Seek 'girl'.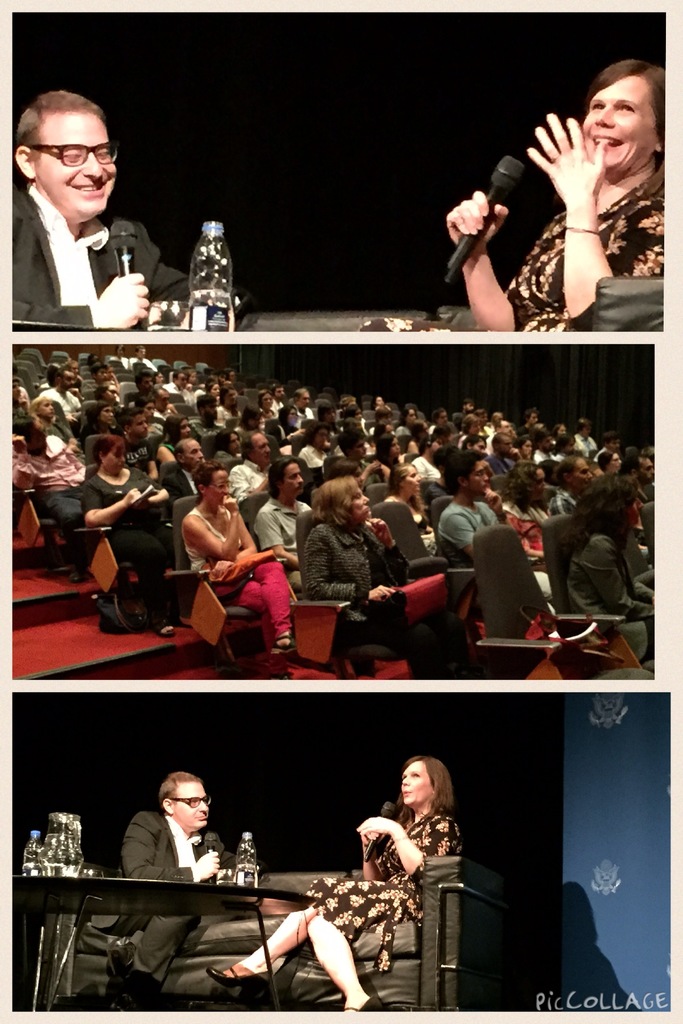
{"x1": 232, "y1": 406, "x2": 263, "y2": 433}.
